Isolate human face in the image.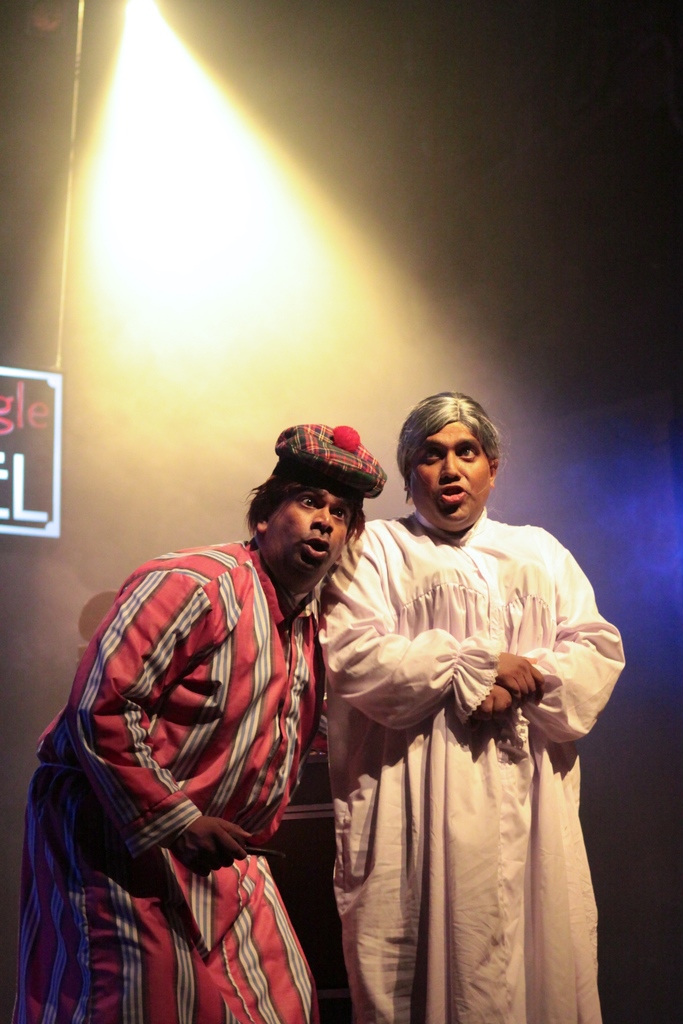
Isolated region: (252,467,359,589).
